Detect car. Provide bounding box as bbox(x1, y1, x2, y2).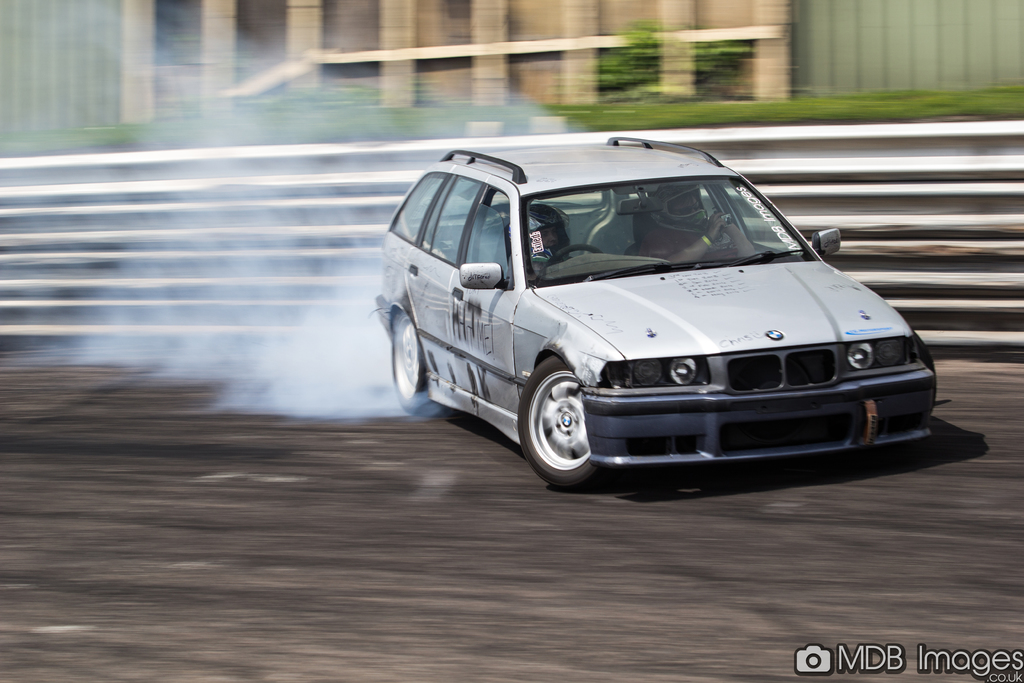
bbox(378, 152, 941, 495).
